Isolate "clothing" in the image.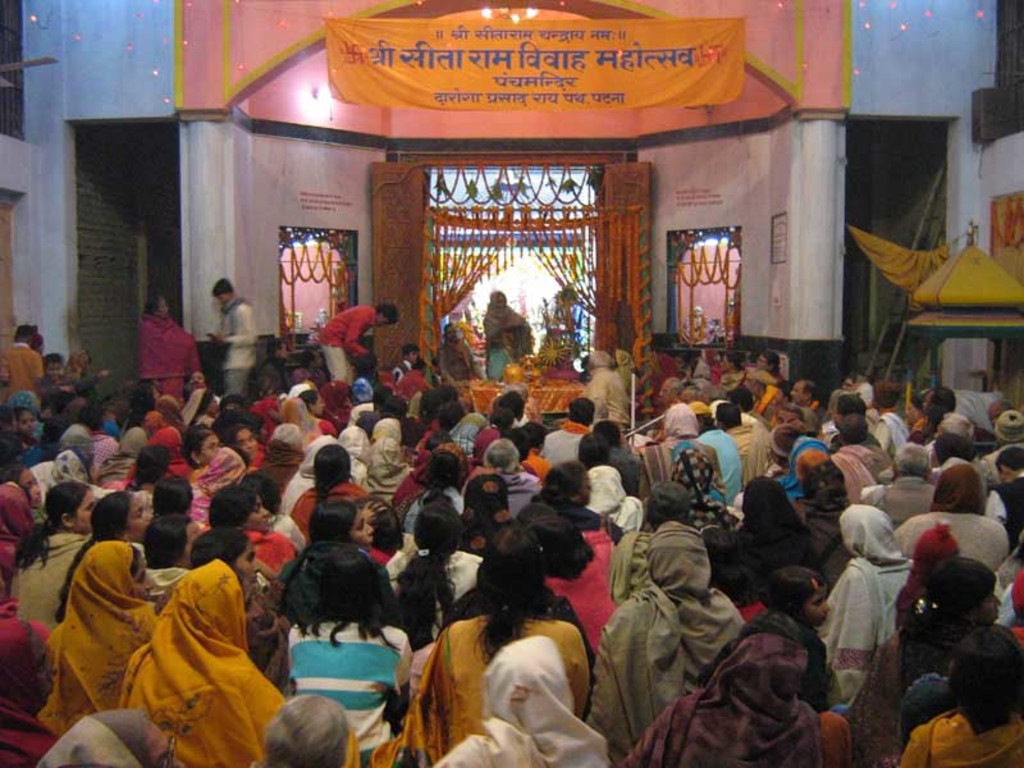
Isolated region: {"x1": 481, "y1": 291, "x2": 535, "y2": 380}.
